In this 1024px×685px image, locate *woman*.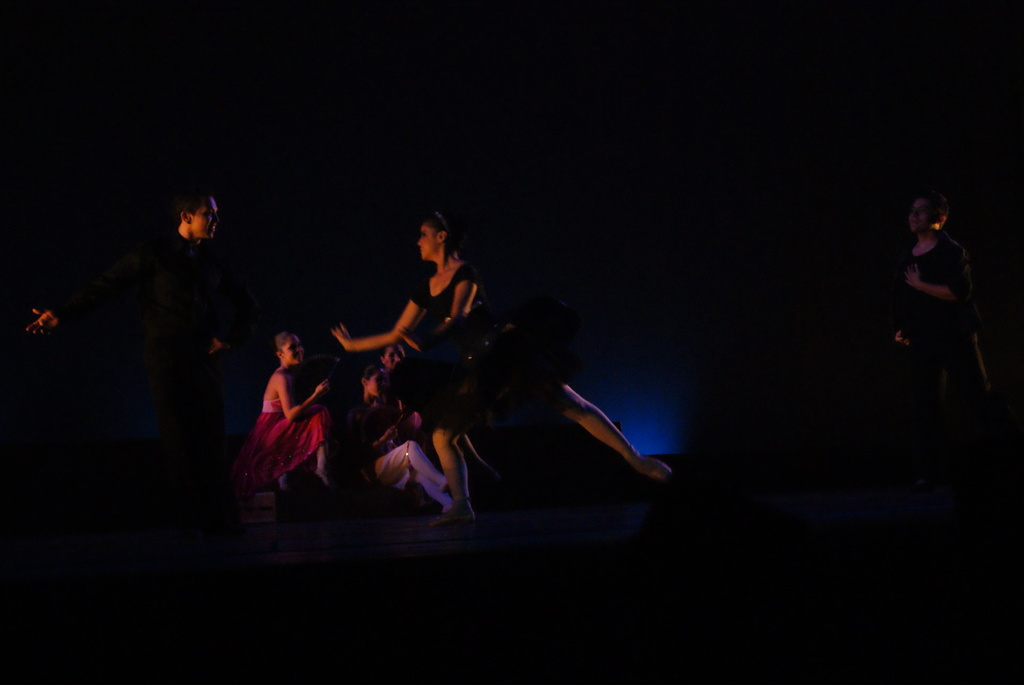
Bounding box: region(242, 332, 319, 486).
